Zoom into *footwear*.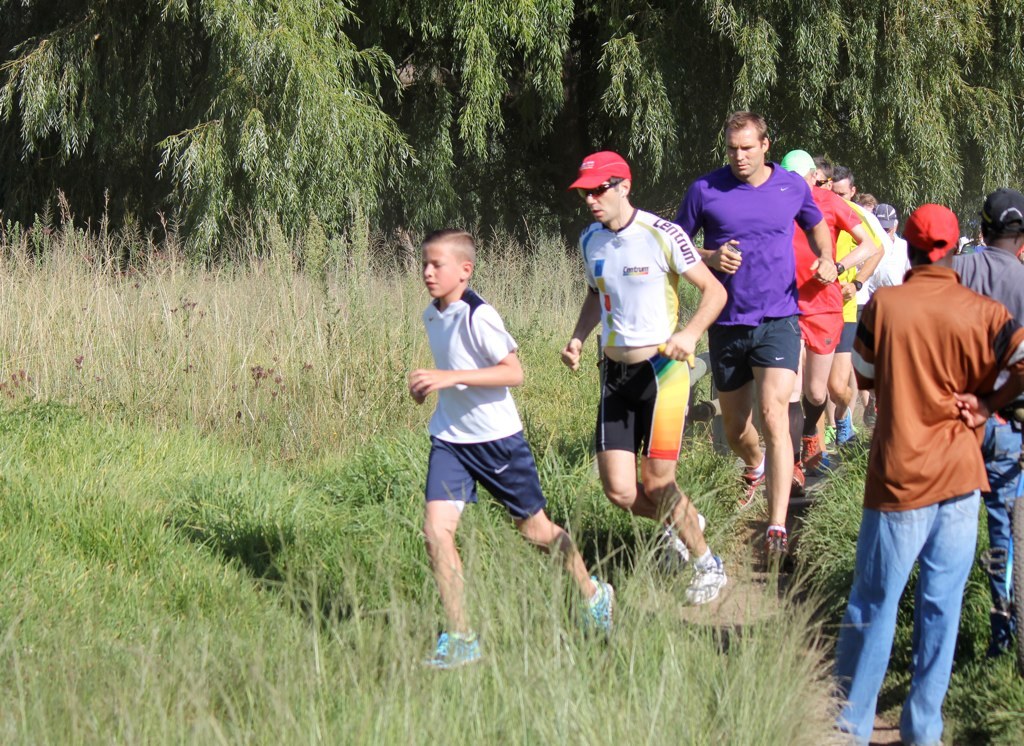
Zoom target: (x1=761, y1=526, x2=790, y2=562).
